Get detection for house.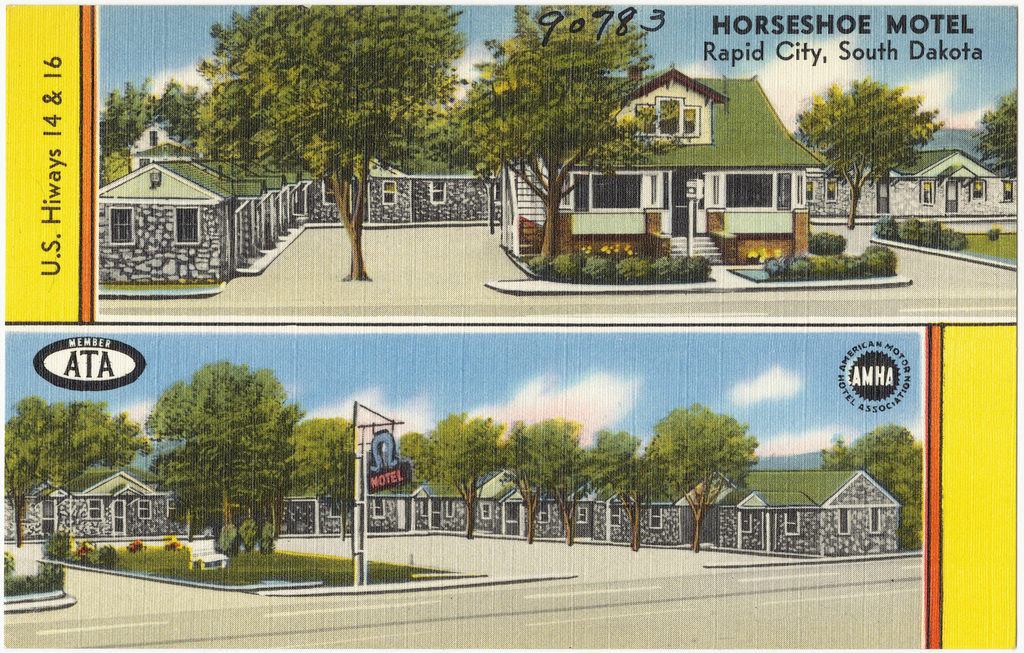
Detection: <box>811,141,1020,225</box>.
